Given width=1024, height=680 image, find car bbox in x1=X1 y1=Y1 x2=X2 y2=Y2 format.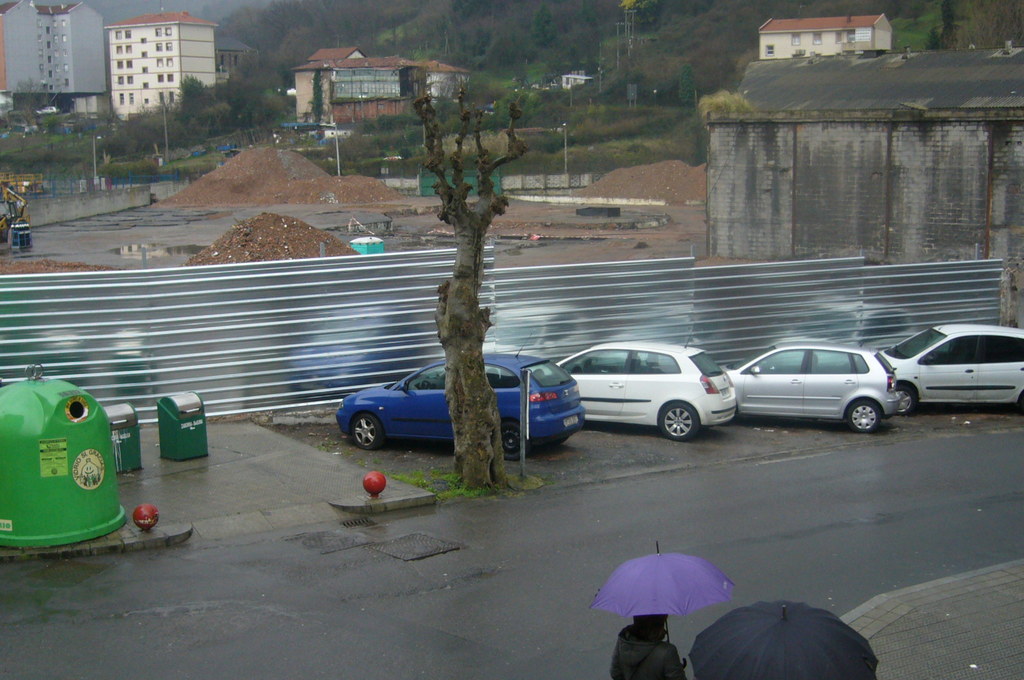
x1=555 y1=324 x2=735 y2=439.
